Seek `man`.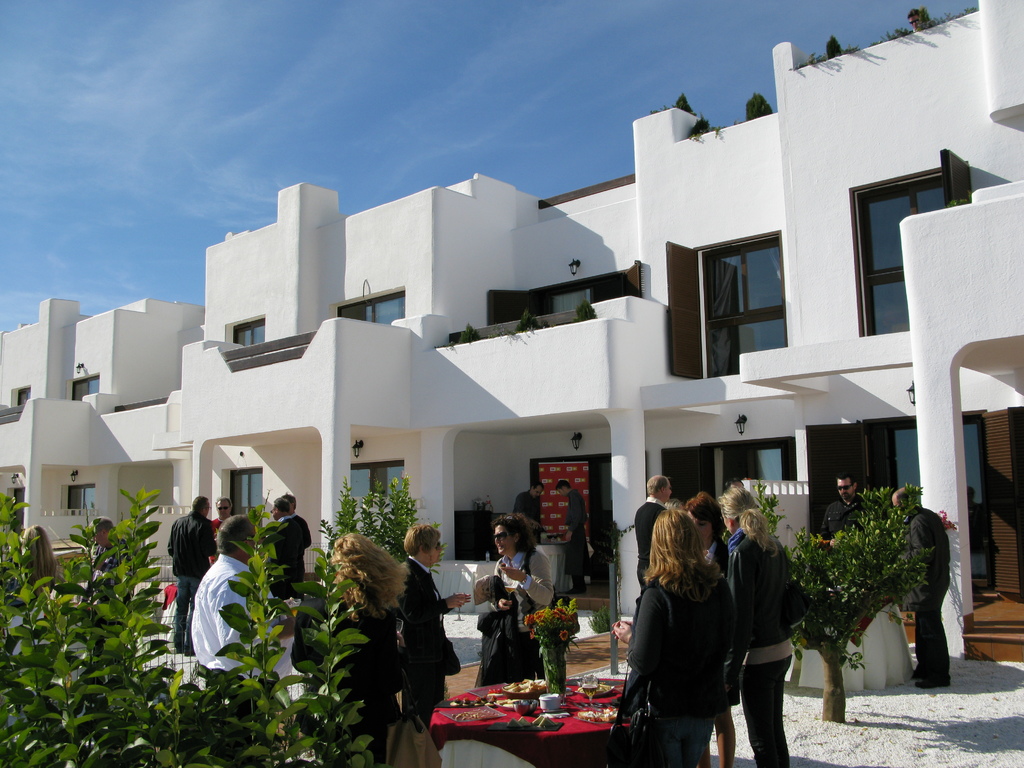
<region>556, 479, 588, 595</region>.
